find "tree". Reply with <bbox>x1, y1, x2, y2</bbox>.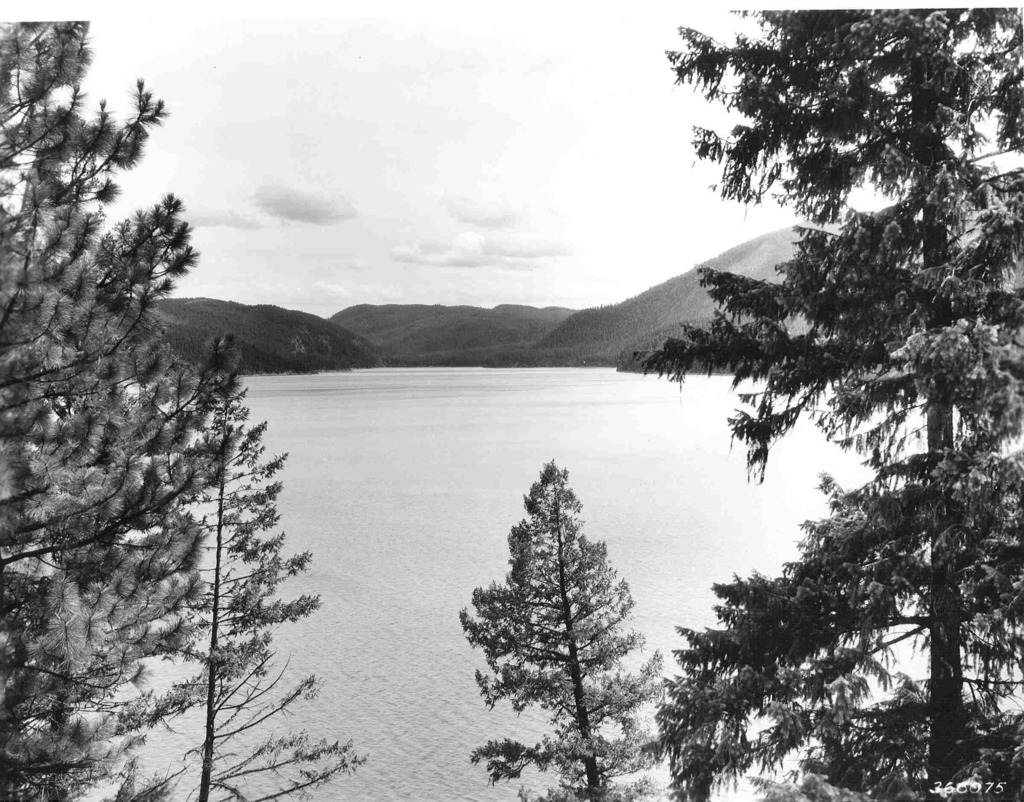
<bbox>100, 349, 370, 801</bbox>.
